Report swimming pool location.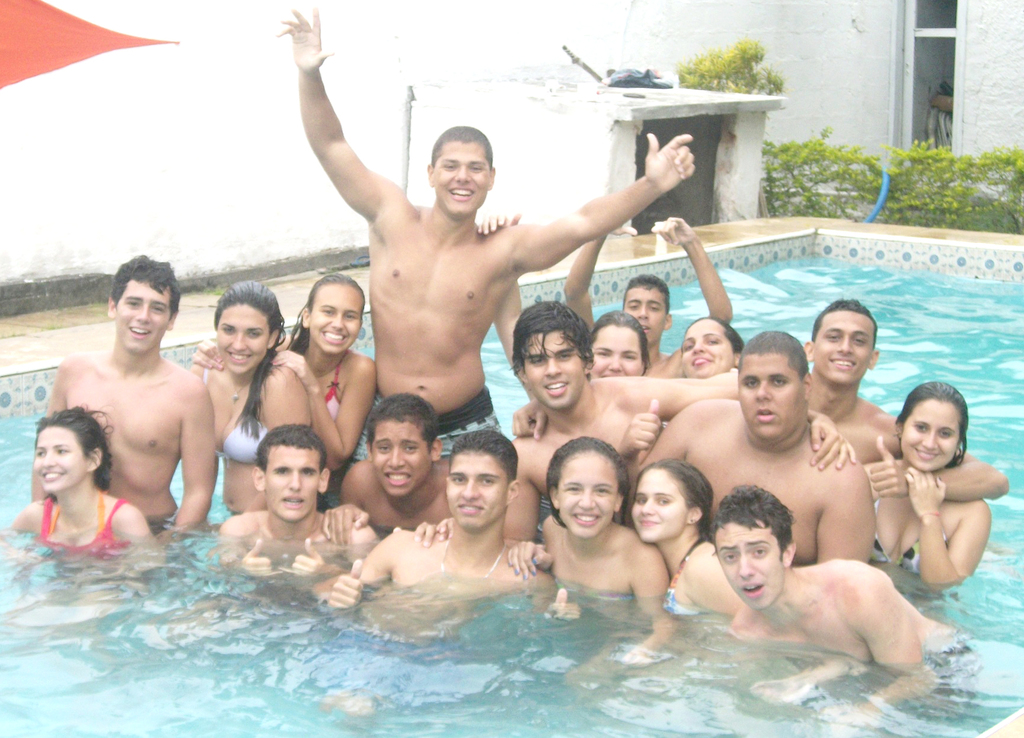
Report: 0, 230, 1023, 737.
